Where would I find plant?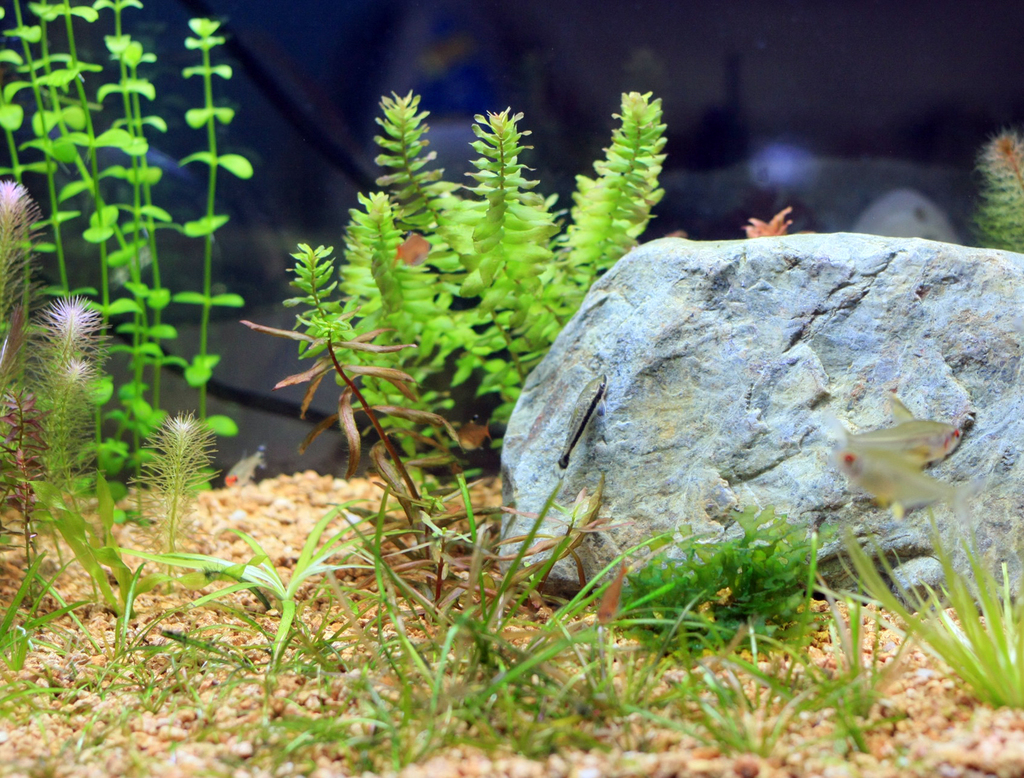
At (left=811, top=485, right=1023, bottom=721).
